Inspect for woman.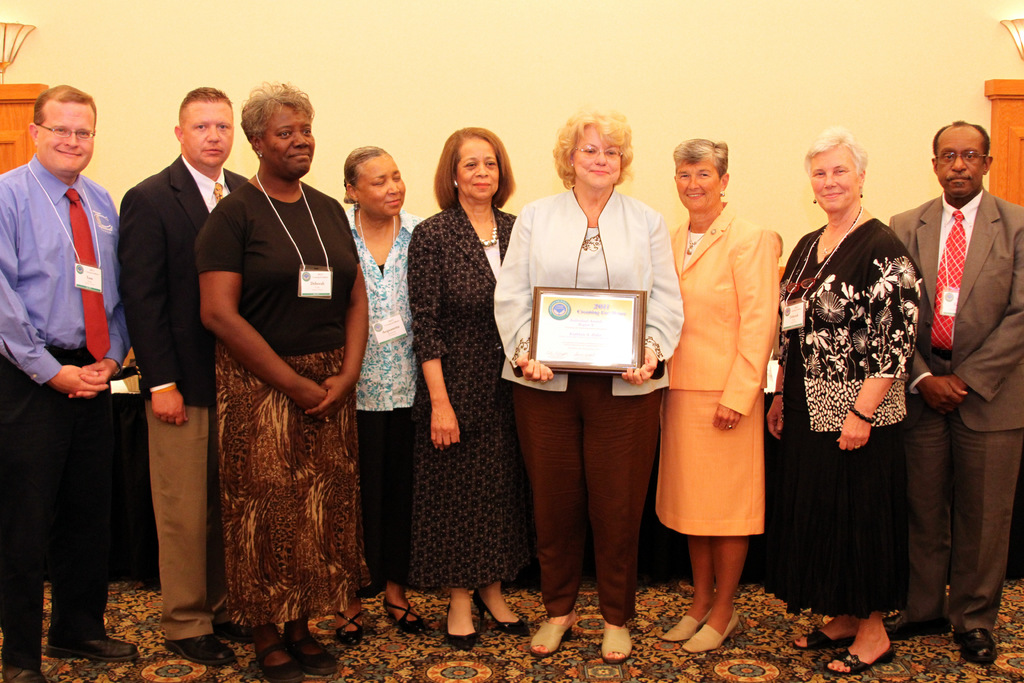
Inspection: x1=493, y1=115, x2=685, y2=661.
